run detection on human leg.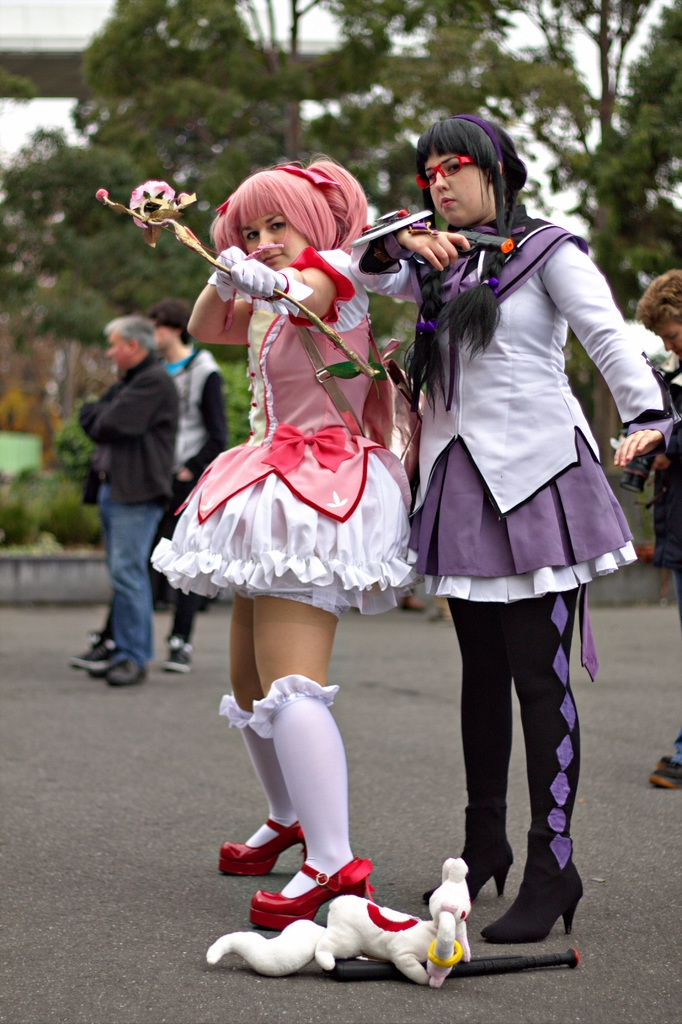
Result: crop(423, 607, 516, 902).
